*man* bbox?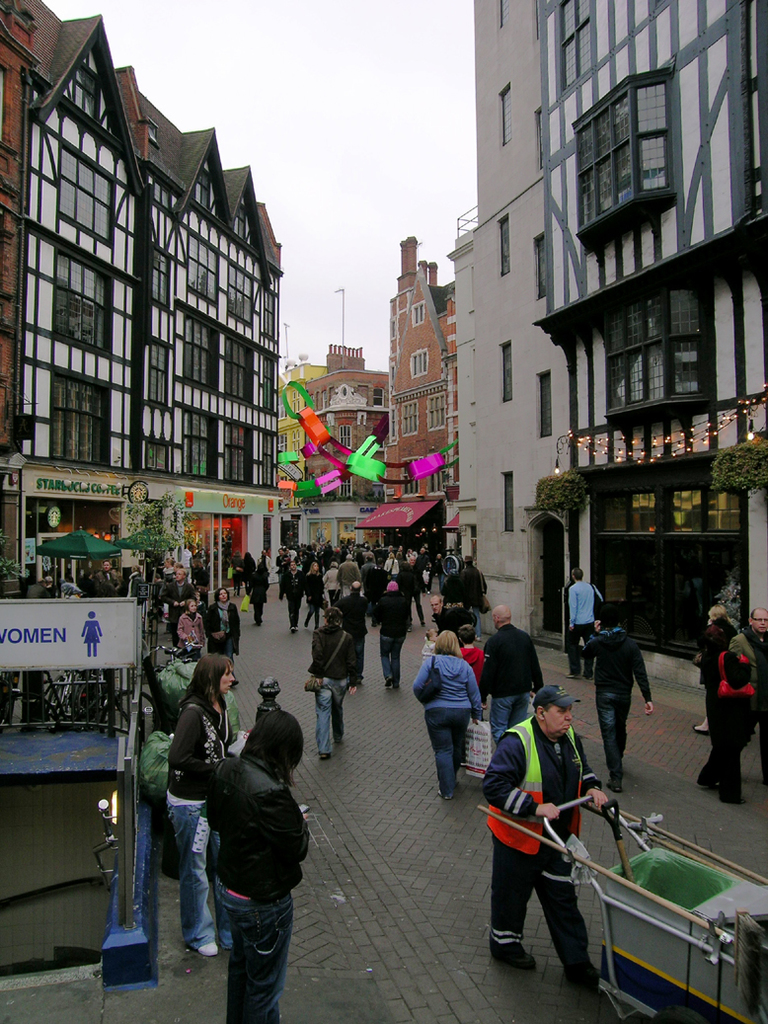
336/577/368/684
